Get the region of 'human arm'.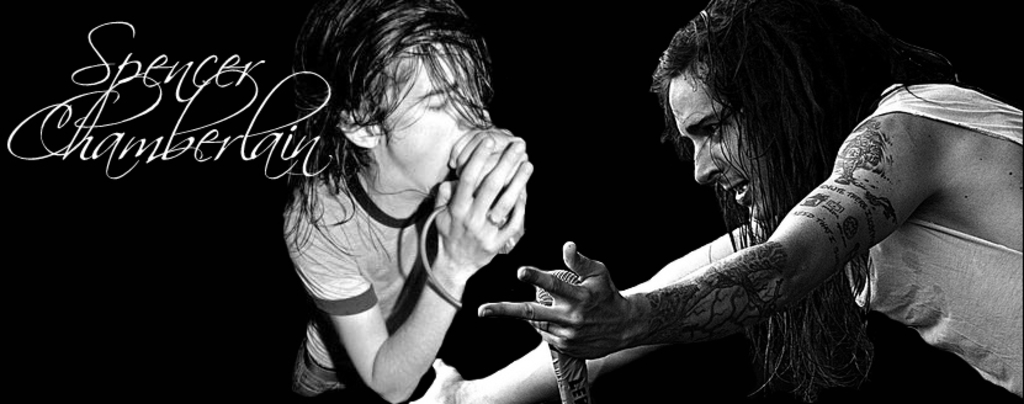
crop(281, 121, 545, 395).
